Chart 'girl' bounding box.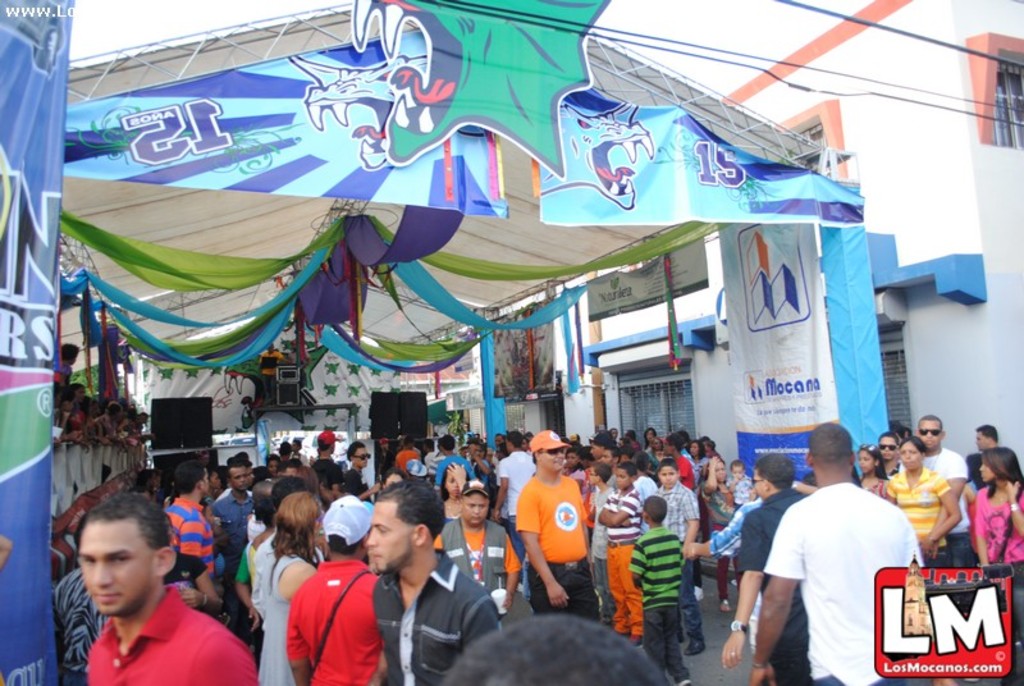
Charted: x1=973, y1=448, x2=1023, y2=576.
